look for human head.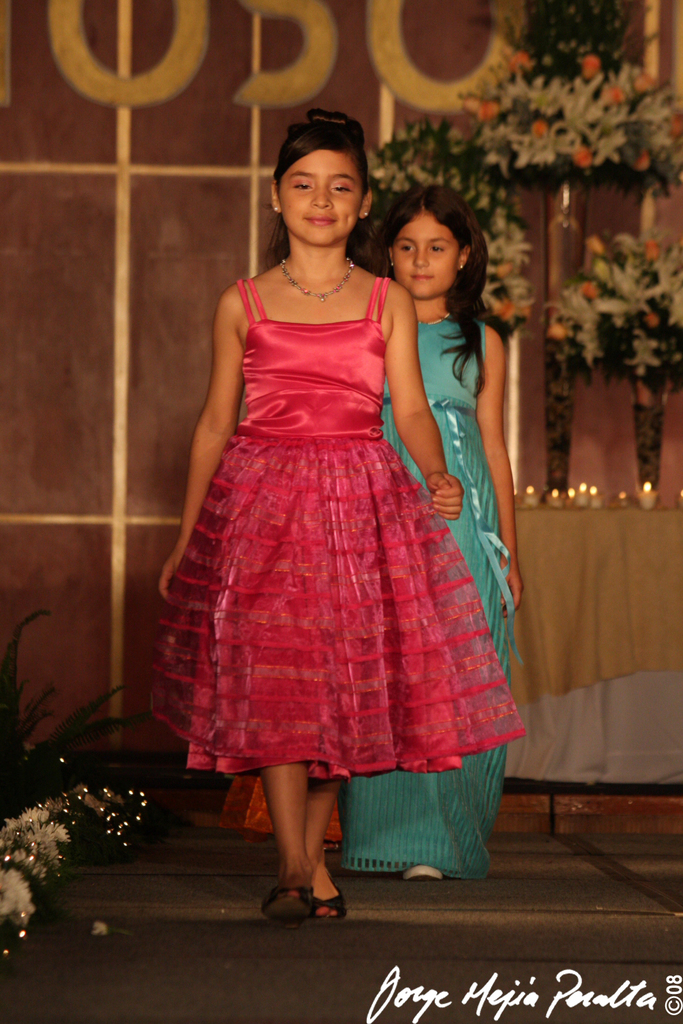
Found: [x1=262, y1=101, x2=387, y2=246].
